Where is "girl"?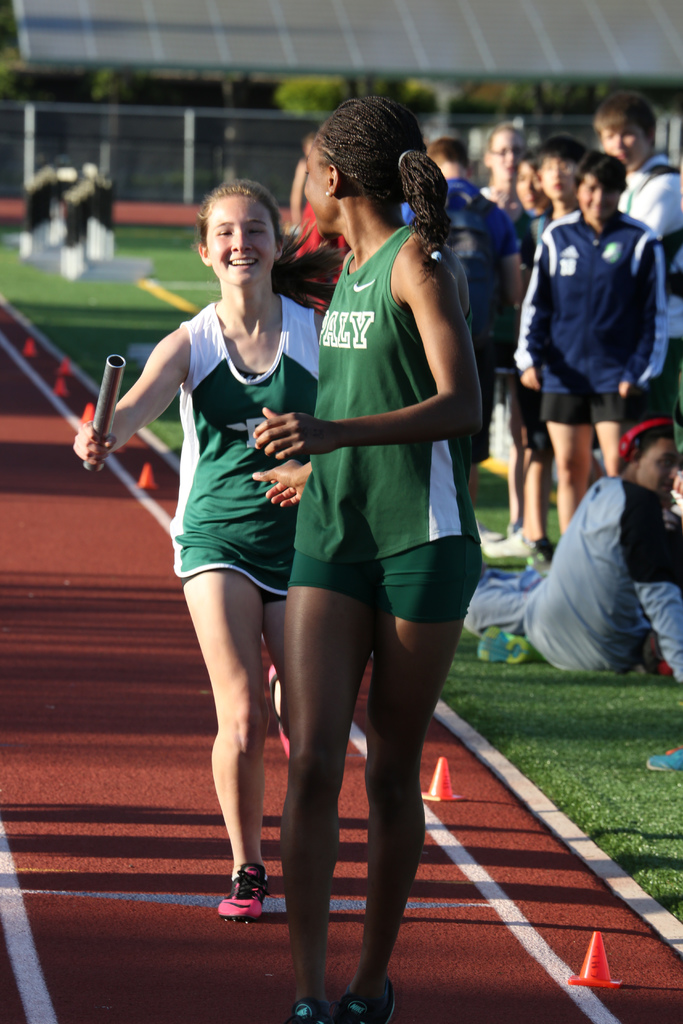
detection(71, 173, 332, 924).
